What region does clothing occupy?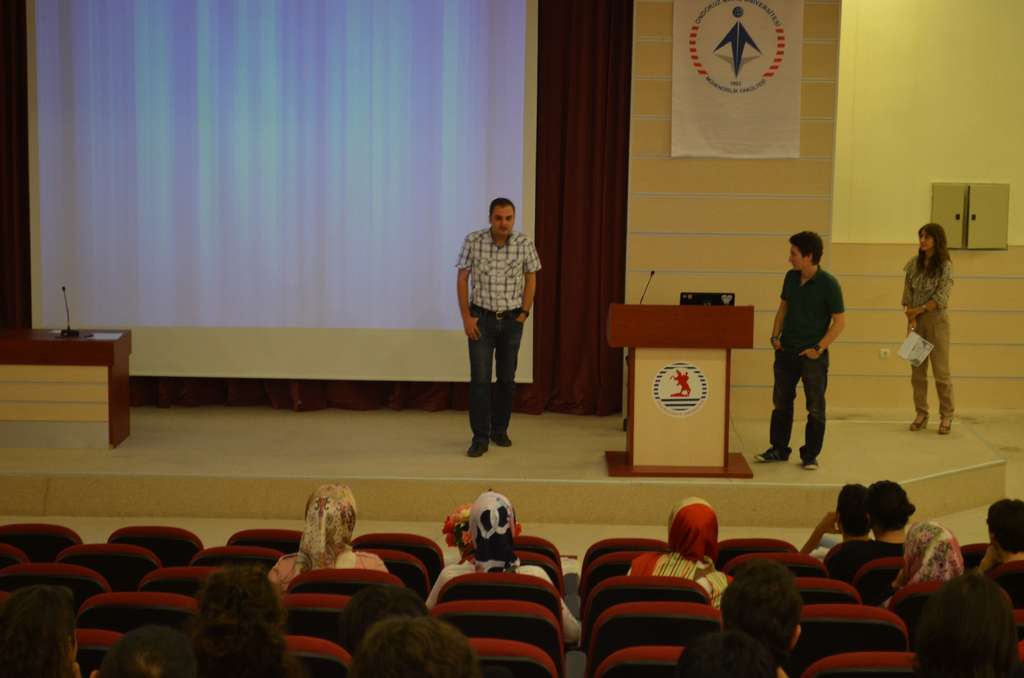
region(270, 477, 375, 592).
